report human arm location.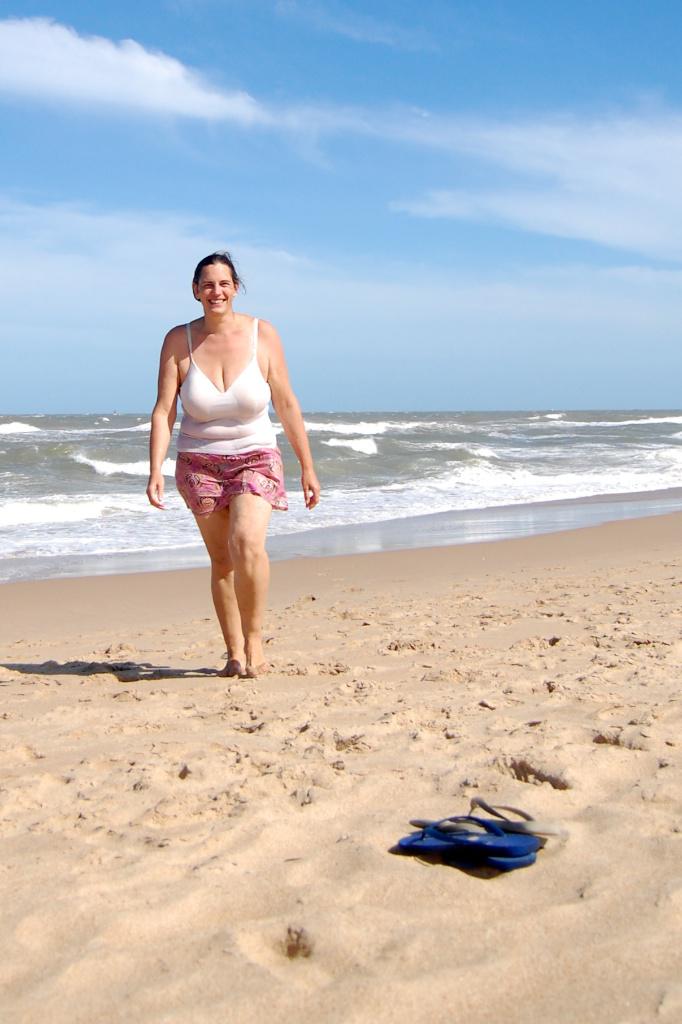
Report: <bbox>138, 316, 184, 504</bbox>.
